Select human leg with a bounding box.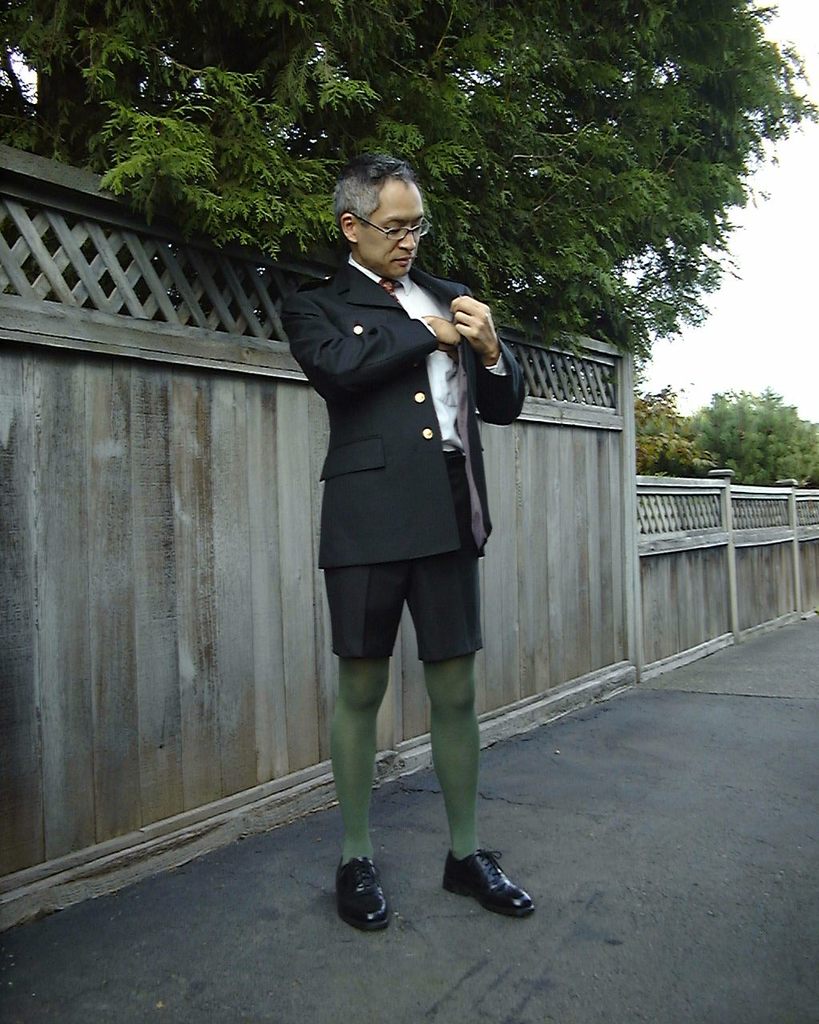
Rect(325, 566, 408, 926).
